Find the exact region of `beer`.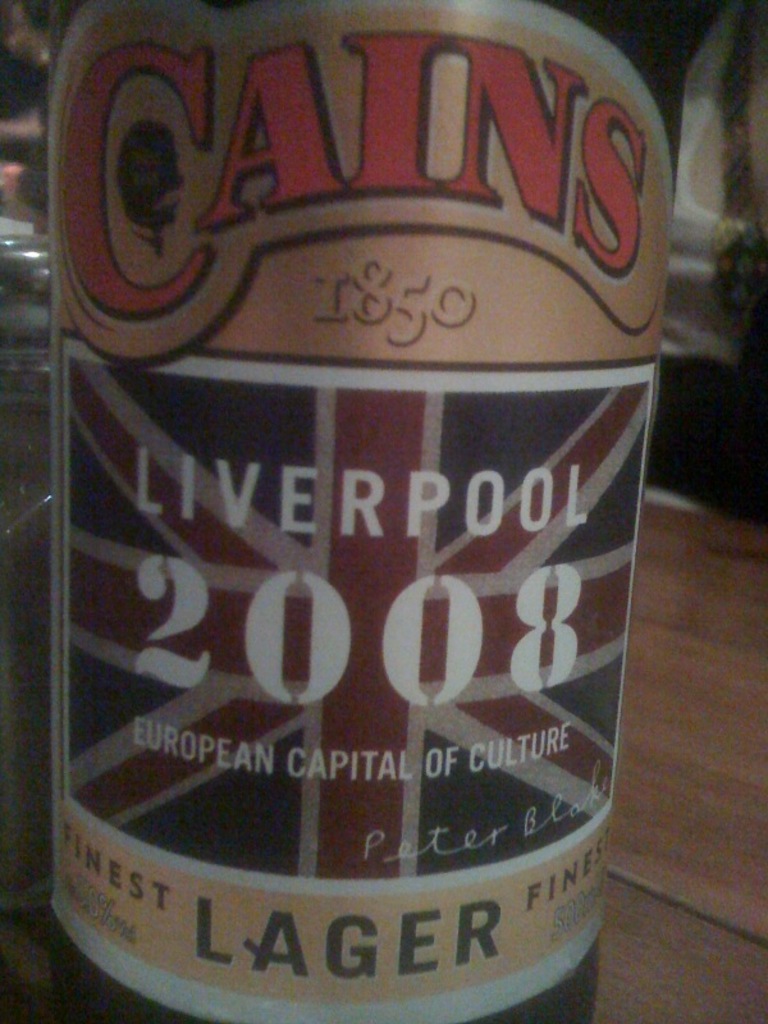
Exact region: {"x1": 33, "y1": 0, "x2": 700, "y2": 1023}.
